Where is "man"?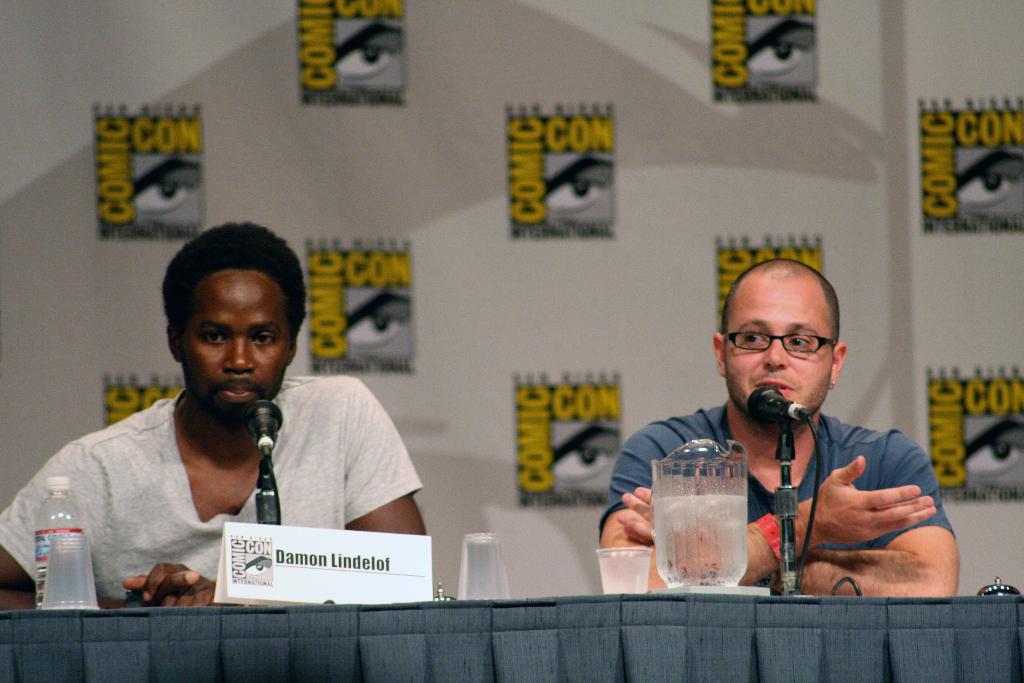
BBox(618, 259, 961, 602).
